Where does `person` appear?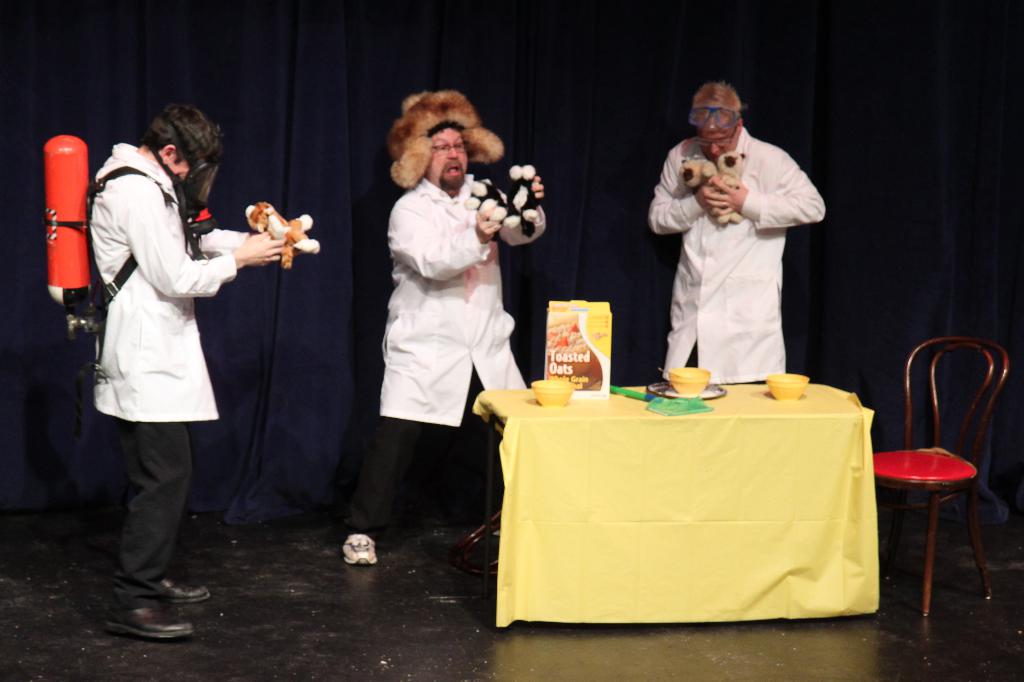
Appears at <bbox>337, 92, 546, 569</bbox>.
